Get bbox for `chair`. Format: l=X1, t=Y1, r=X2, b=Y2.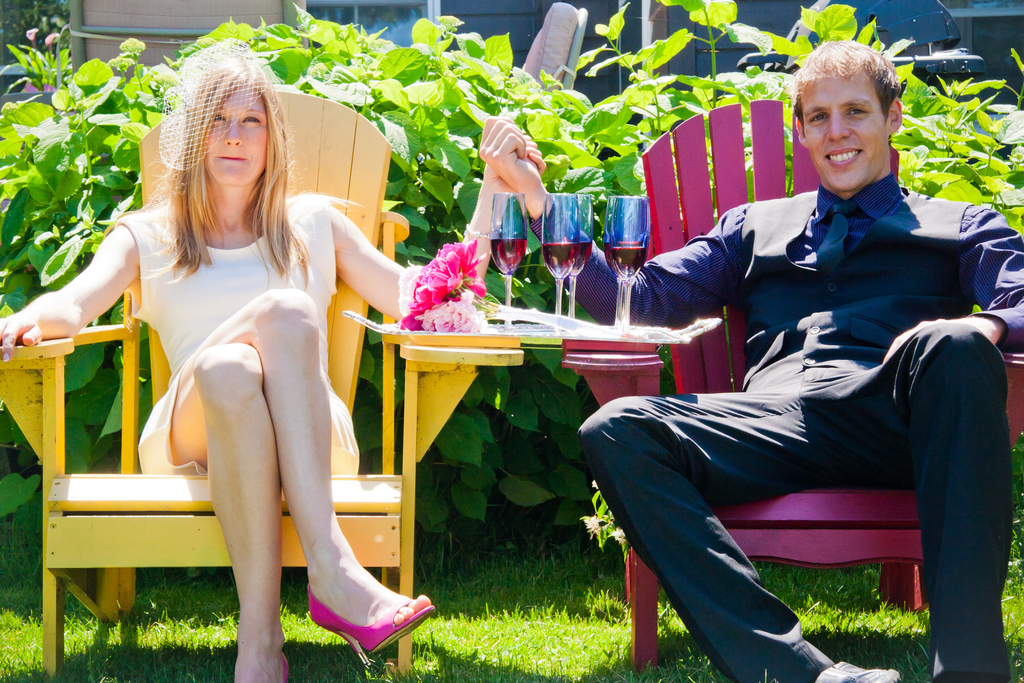
l=560, t=98, r=1023, b=673.
